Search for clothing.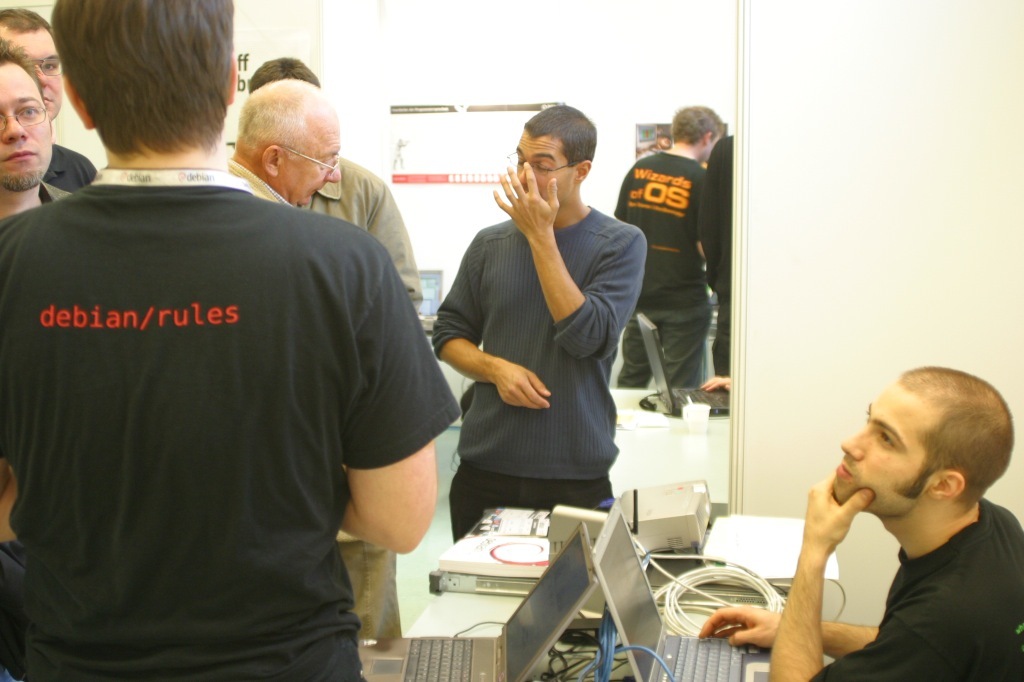
Found at <box>13,143,416,657</box>.
